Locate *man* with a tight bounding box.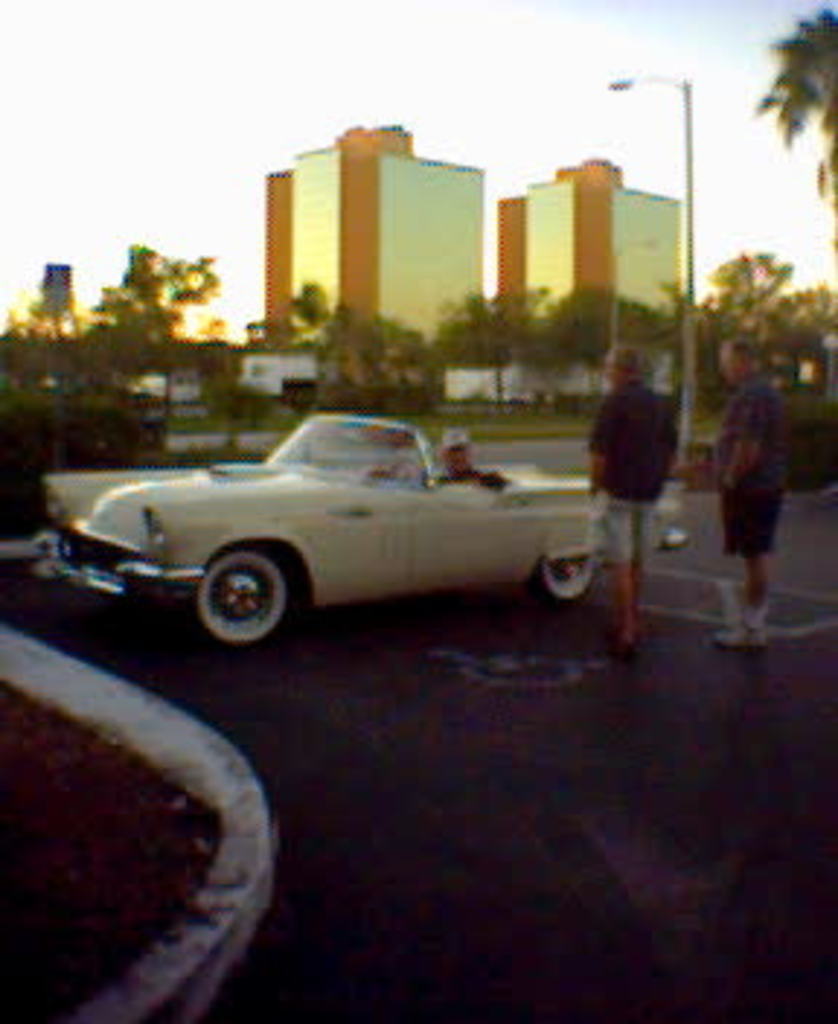
rect(707, 332, 786, 655).
